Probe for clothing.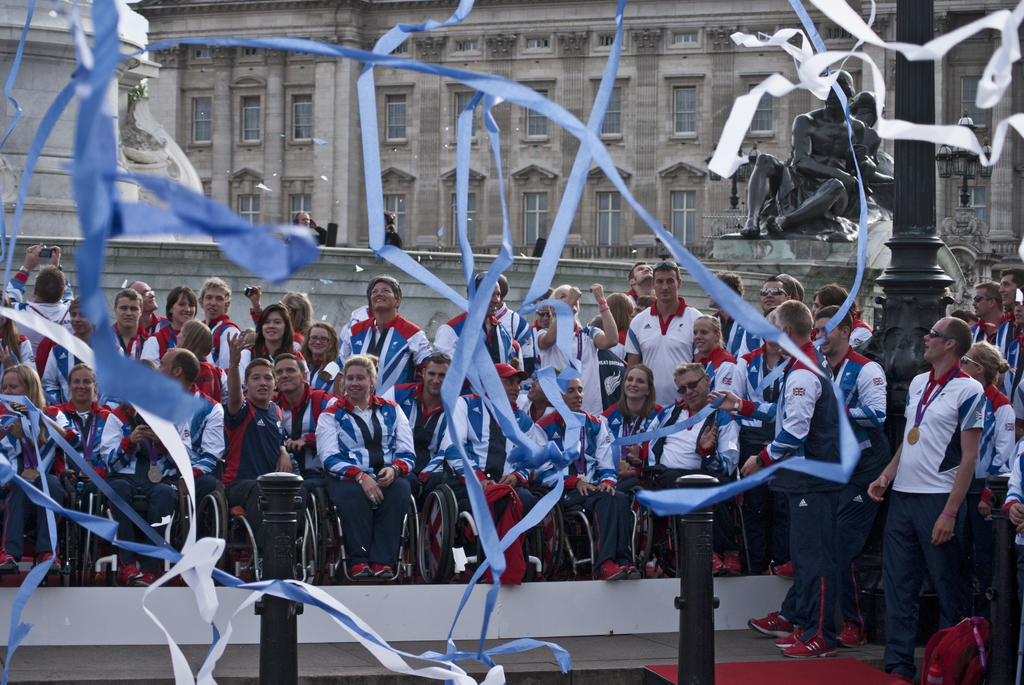
Probe result: {"x1": 971, "y1": 319, "x2": 1009, "y2": 346}.
